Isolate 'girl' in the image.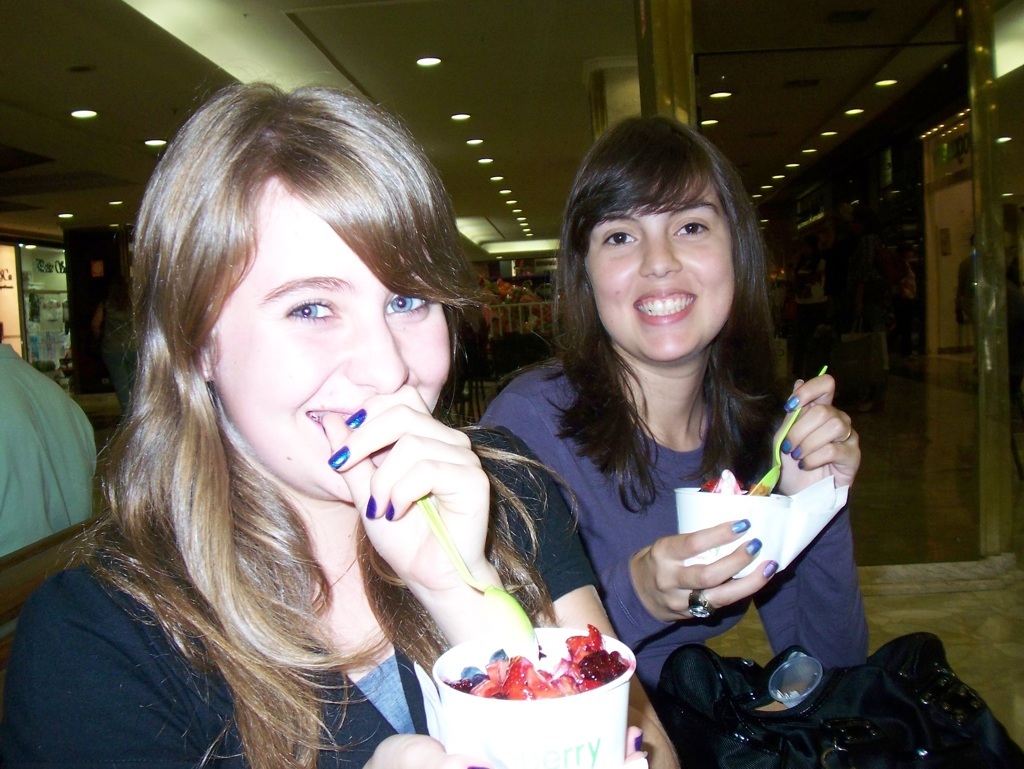
Isolated region: crop(483, 112, 866, 691).
